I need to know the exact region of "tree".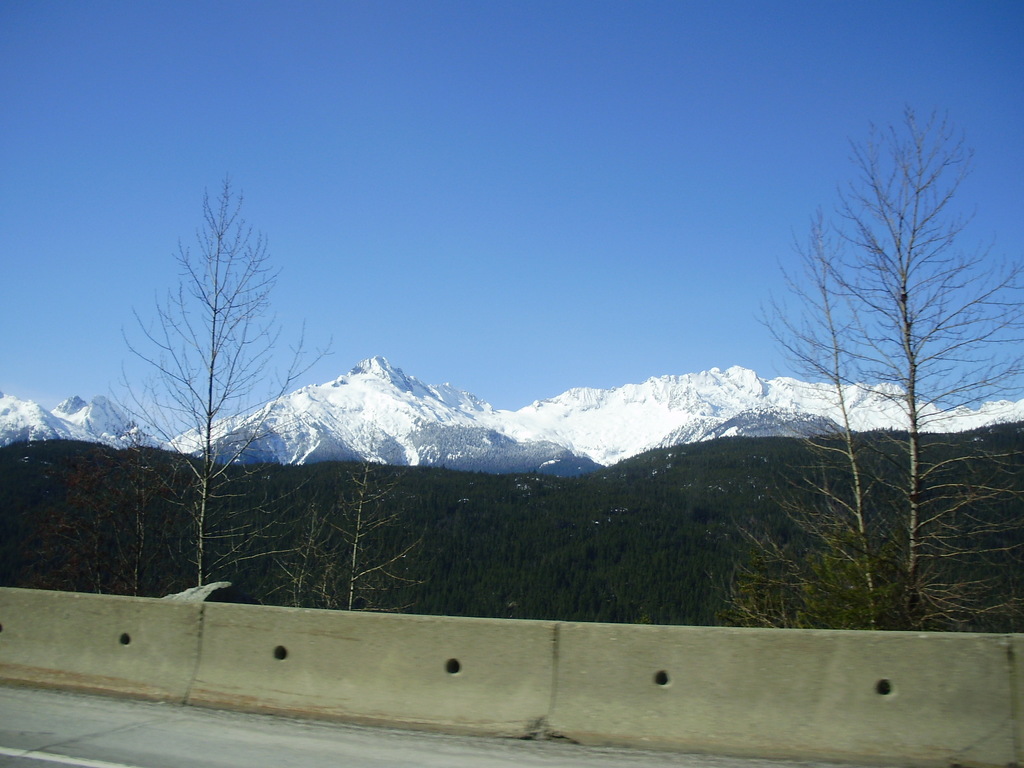
Region: bbox=[738, 204, 912, 632].
